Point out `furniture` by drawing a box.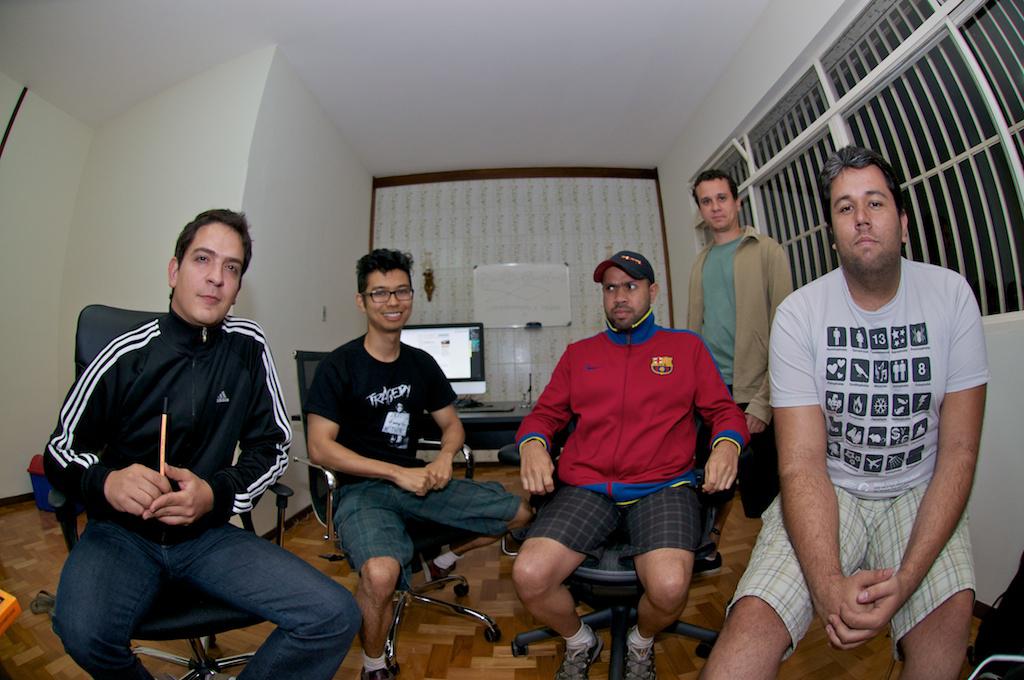
x1=964 y1=654 x2=1023 y2=679.
